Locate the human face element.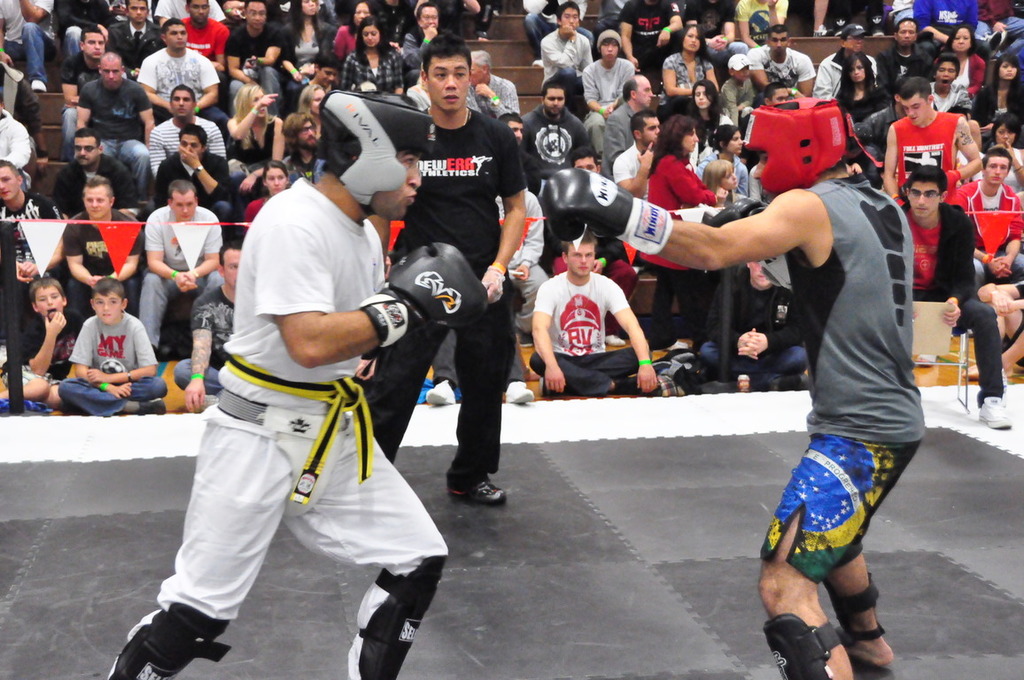
Element bbox: bbox(576, 158, 600, 174).
